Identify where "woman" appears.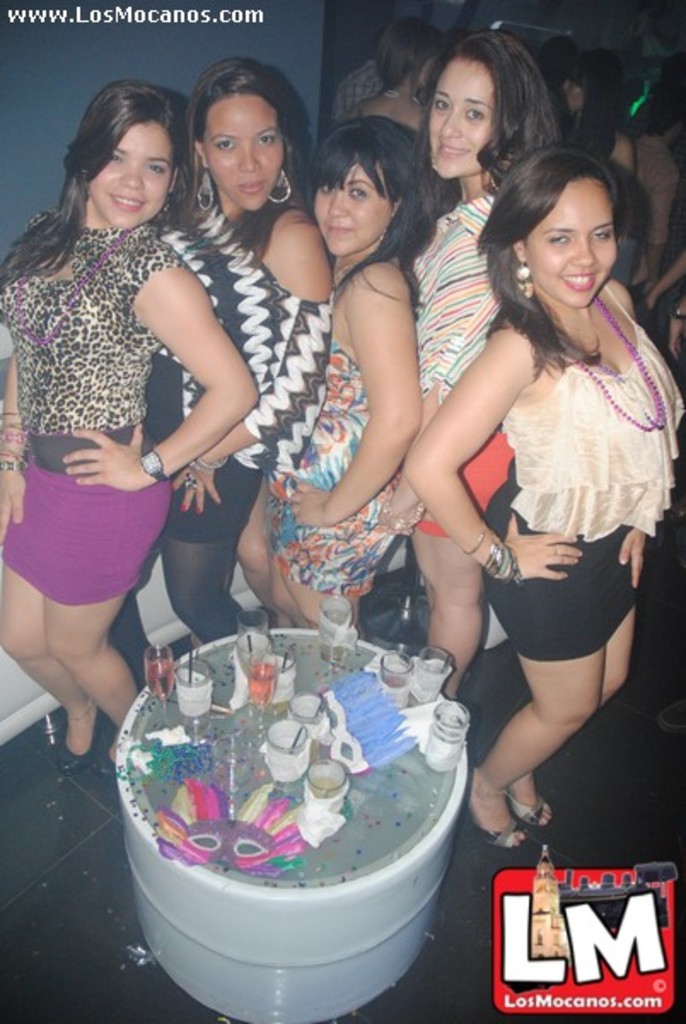
Appears at [234, 114, 456, 638].
